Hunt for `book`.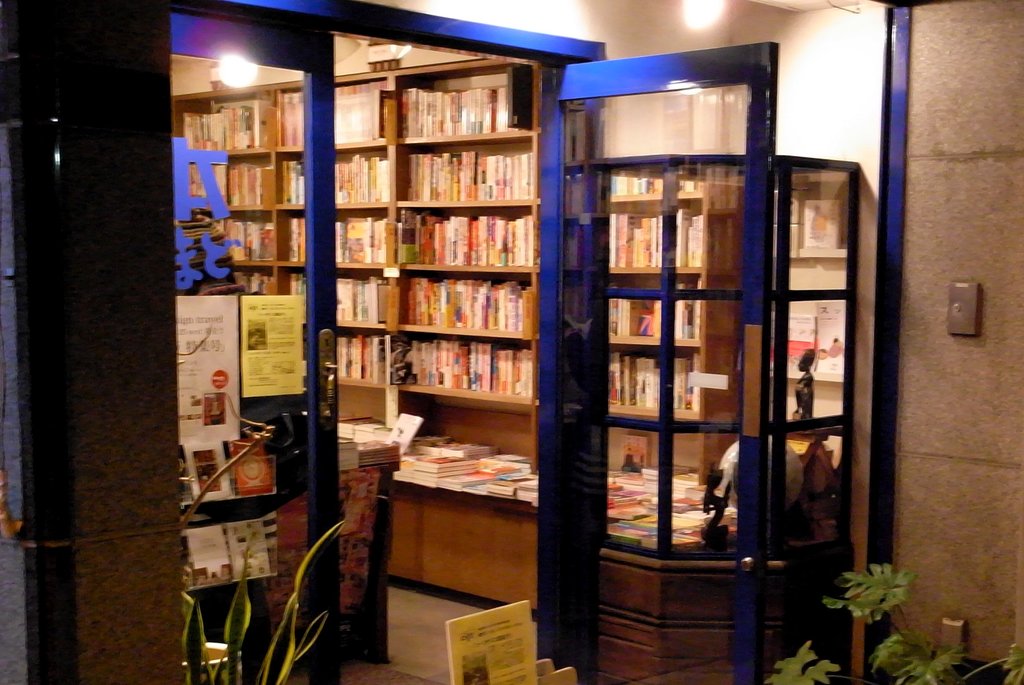
Hunted down at pyautogui.locateOnScreen(769, 313, 814, 379).
